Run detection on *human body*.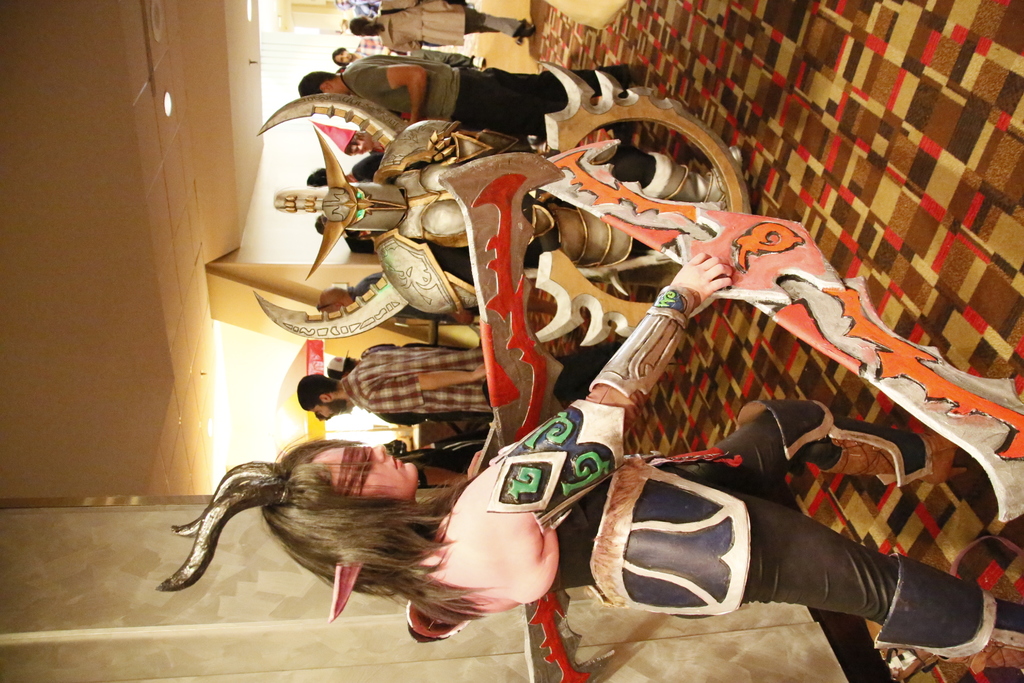
Result: <box>264,253,1023,659</box>.
